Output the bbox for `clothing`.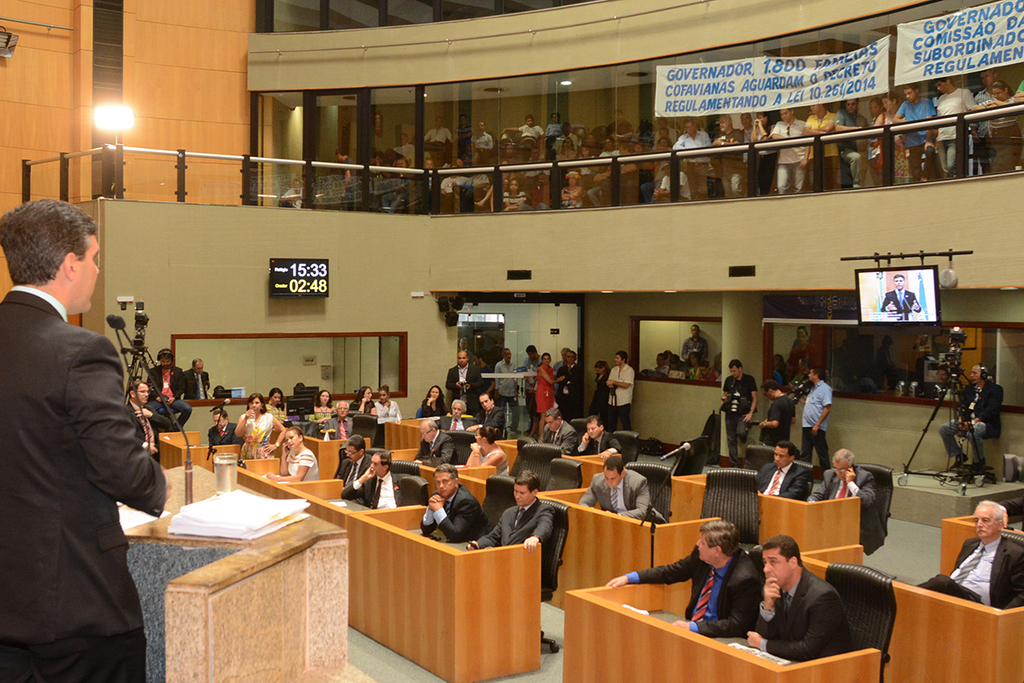
x1=893 y1=96 x2=940 y2=177.
